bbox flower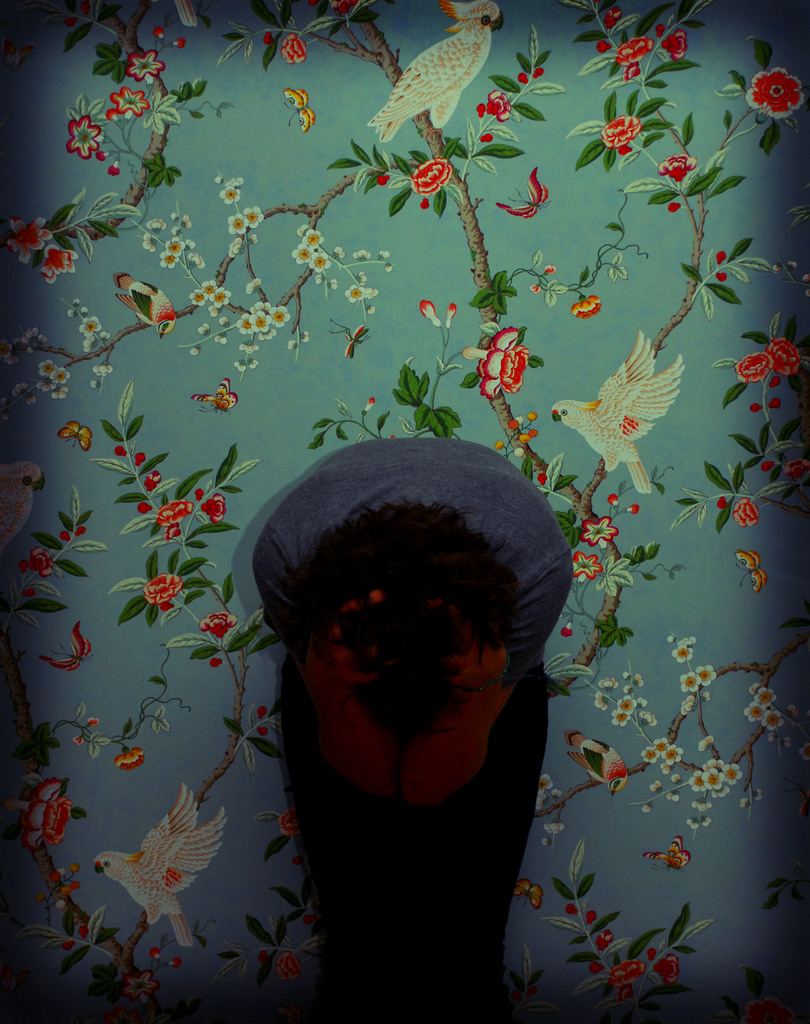
region(420, 297, 446, 324)
